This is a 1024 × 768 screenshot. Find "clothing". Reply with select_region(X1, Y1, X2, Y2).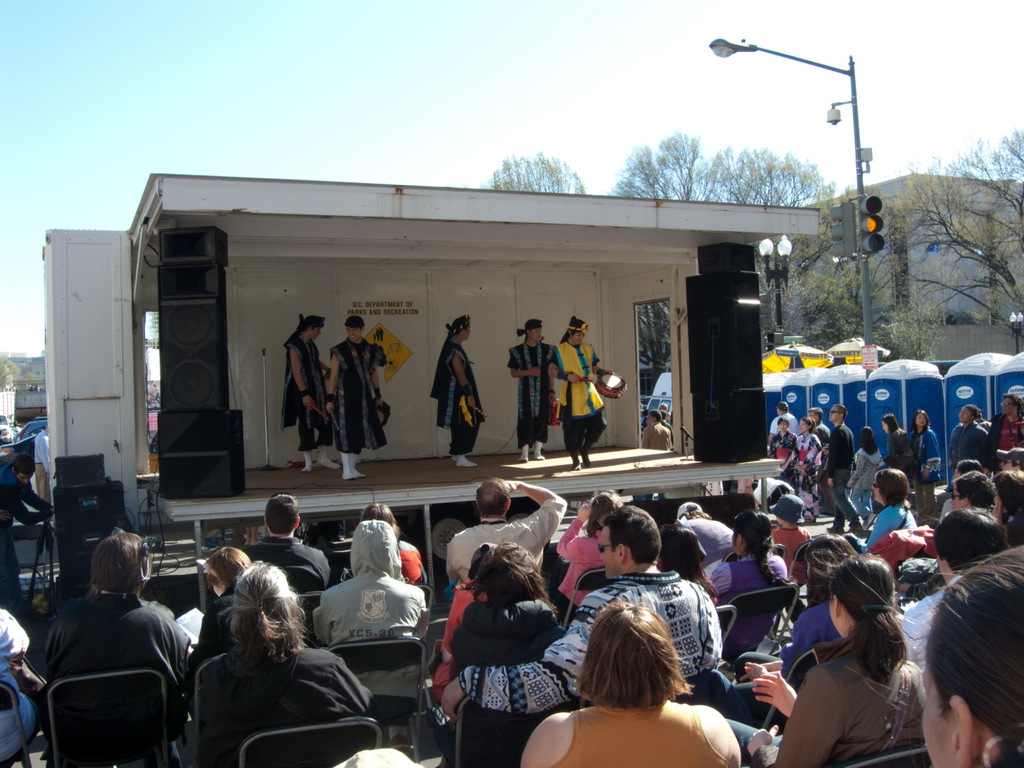
select_region(813, 419, 831, 444).
